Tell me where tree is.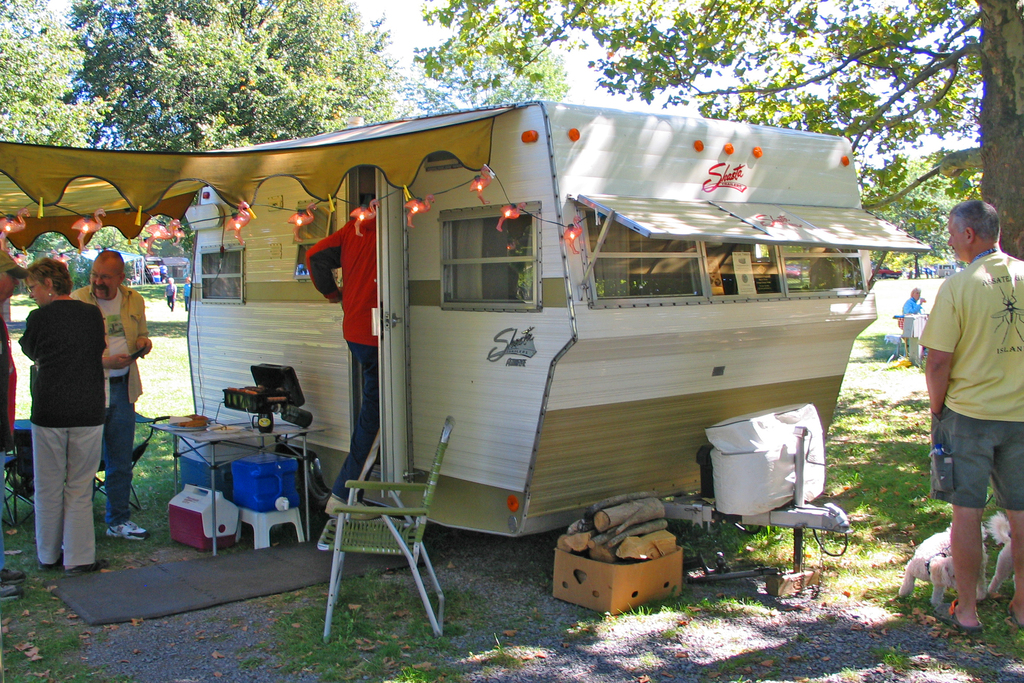
tree is at pyautogui.locateOnScreen(403, 0, 1023, 263).
